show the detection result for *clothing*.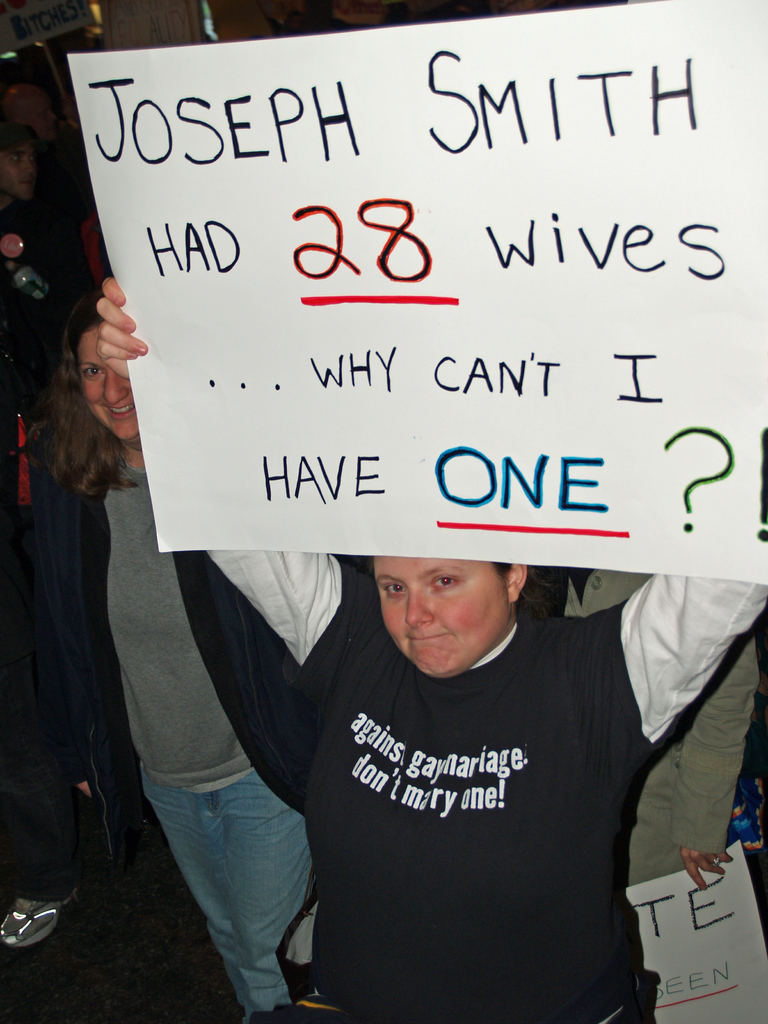
rect(205, 541, 767, 1023).
